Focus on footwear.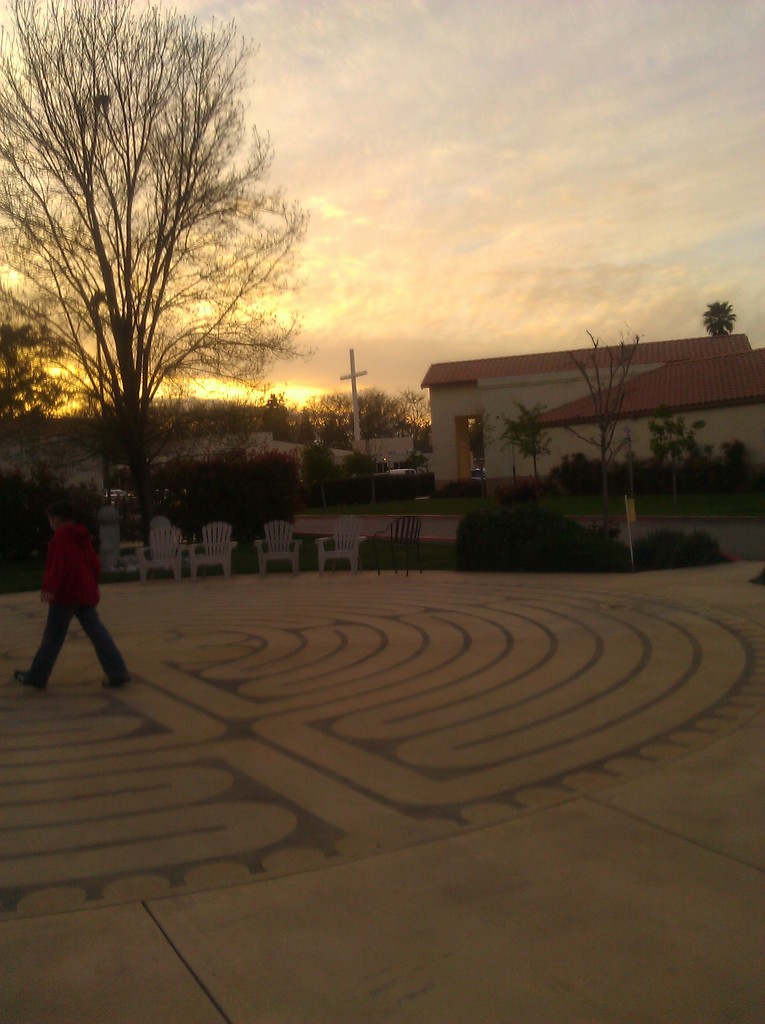
Focused at 10, 660, 59, 686.
